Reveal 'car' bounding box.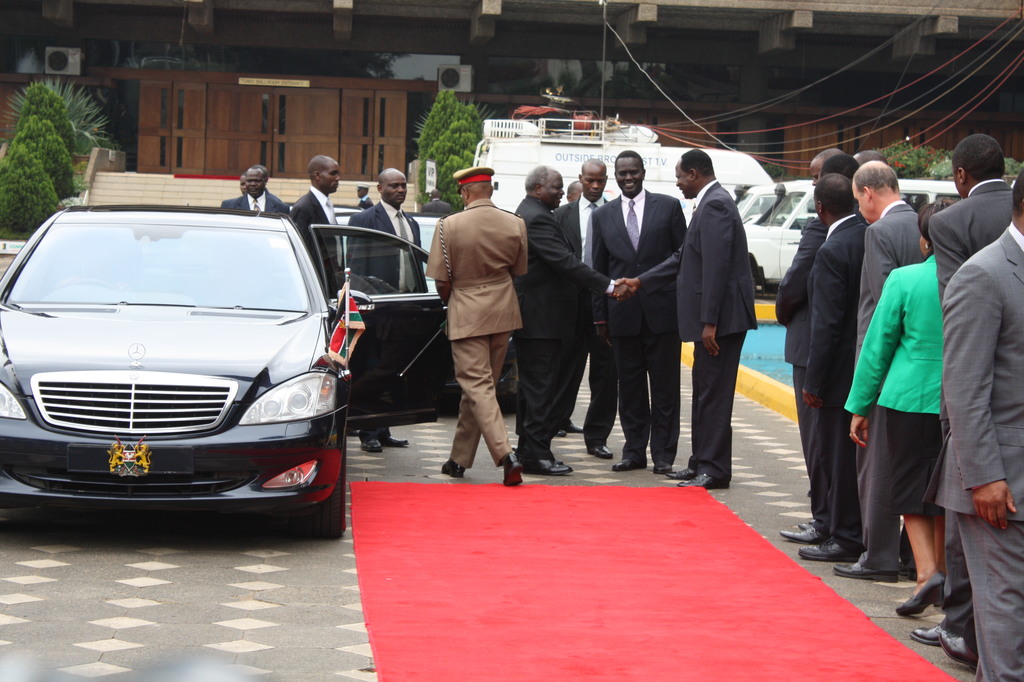
Revealed: select_region(0, 200, 448, 542).
